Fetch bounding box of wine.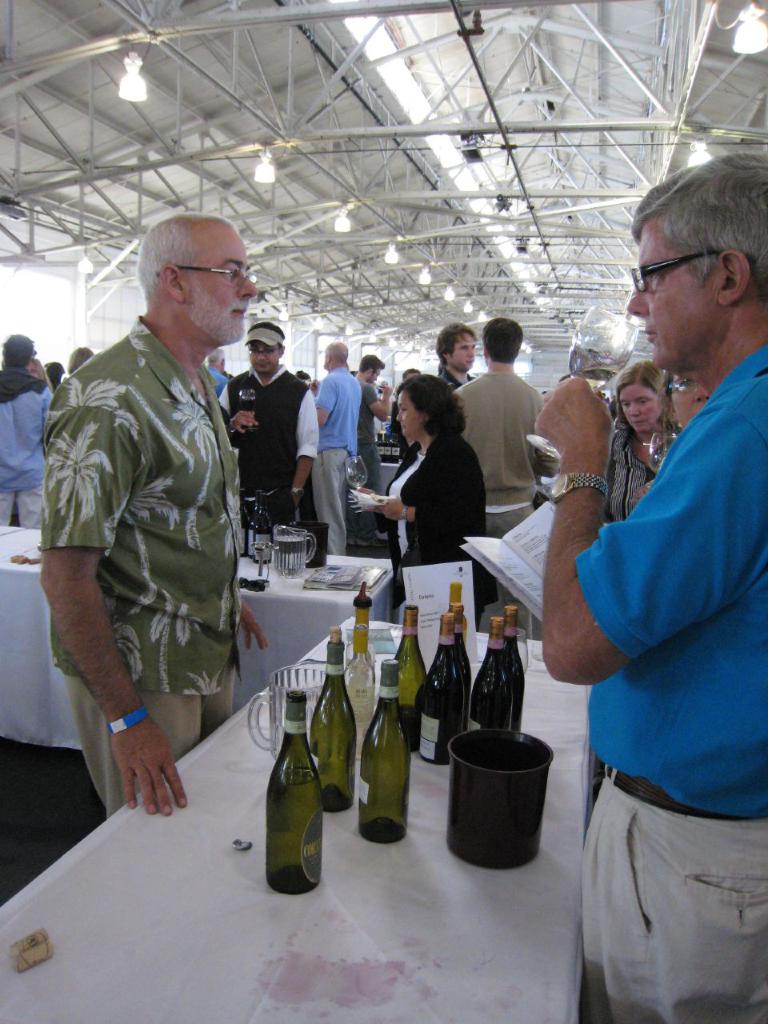
Bbox: rect(317, 627, 361, 814).
